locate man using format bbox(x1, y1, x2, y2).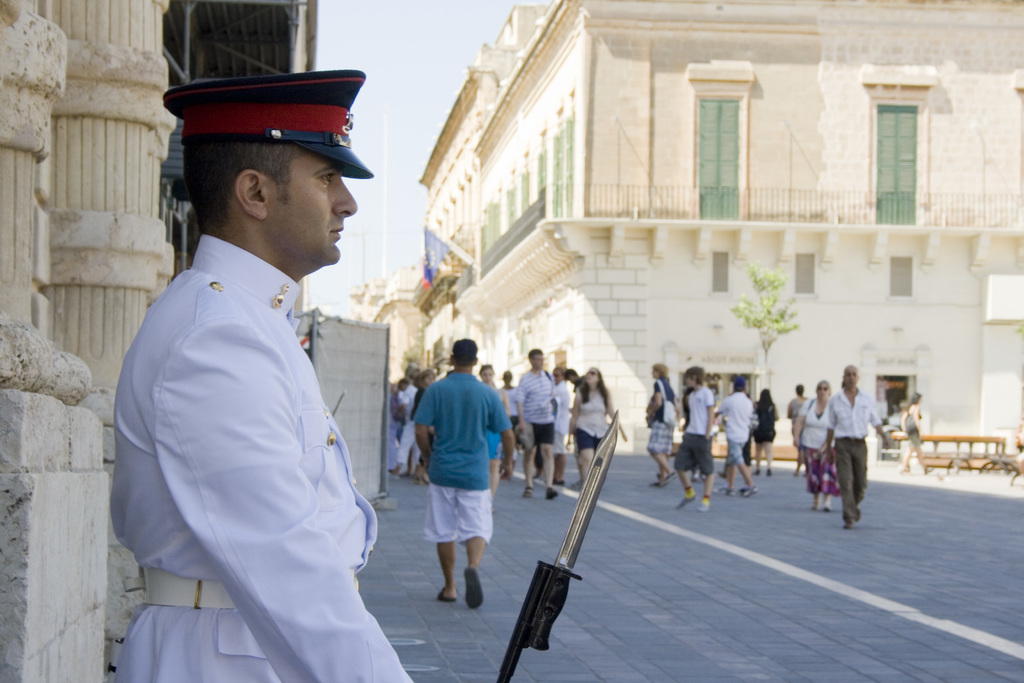
bbox(814, 360, 893, 531).
